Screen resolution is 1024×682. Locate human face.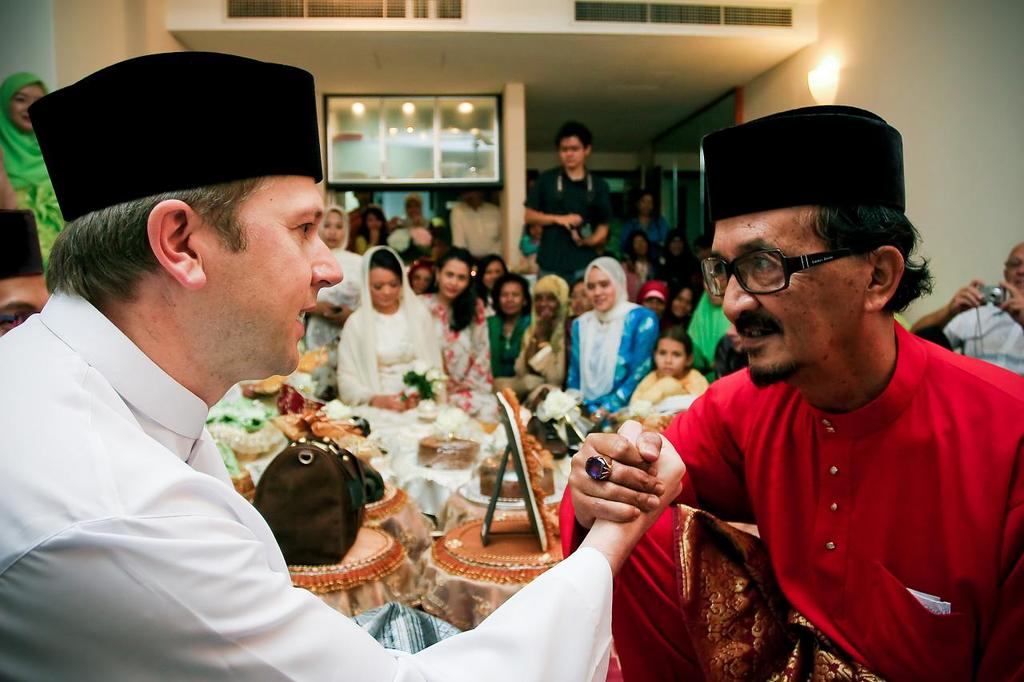
<bbox>498, 279, 529, 316</bbox>.
